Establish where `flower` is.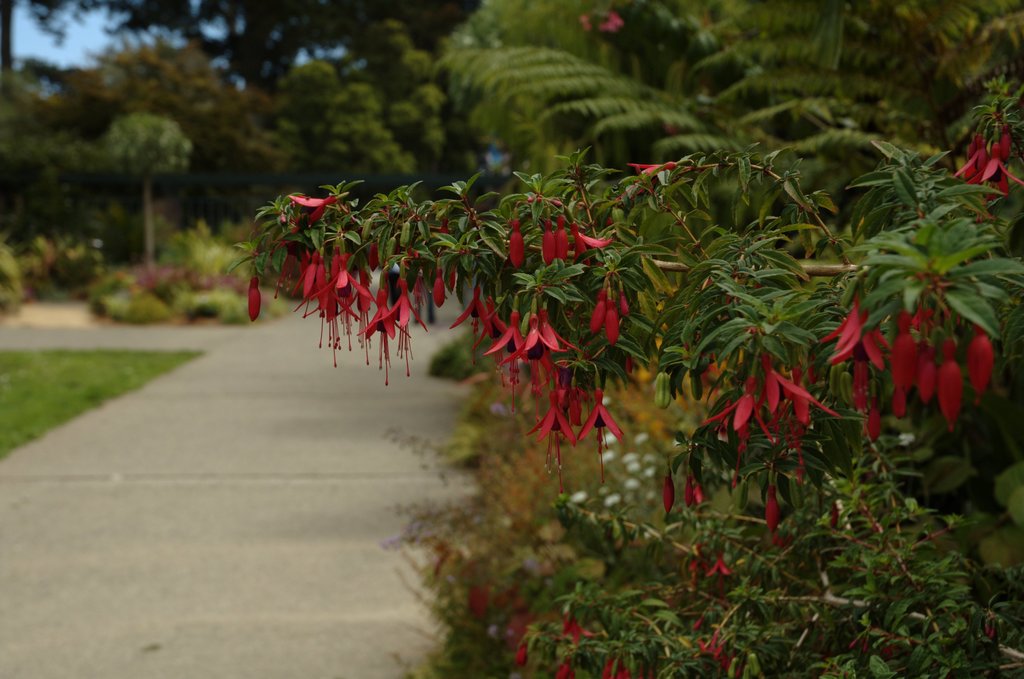
Established at detection(535, 313, 565, 360).
